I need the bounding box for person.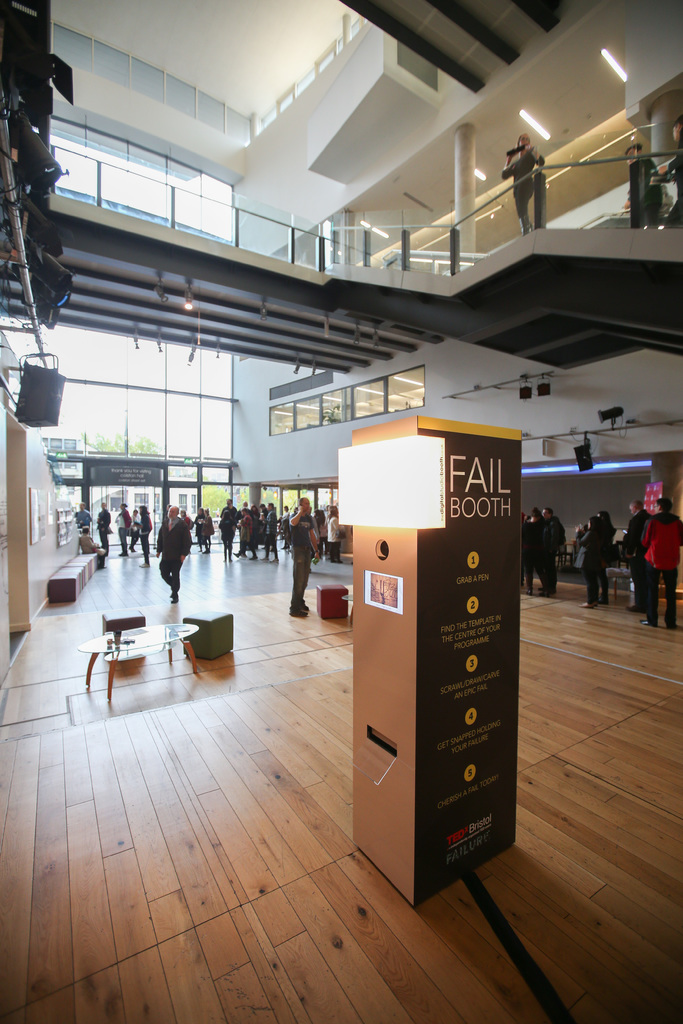
Here it is: [left=281, top=488, right=328, bottom=616].
